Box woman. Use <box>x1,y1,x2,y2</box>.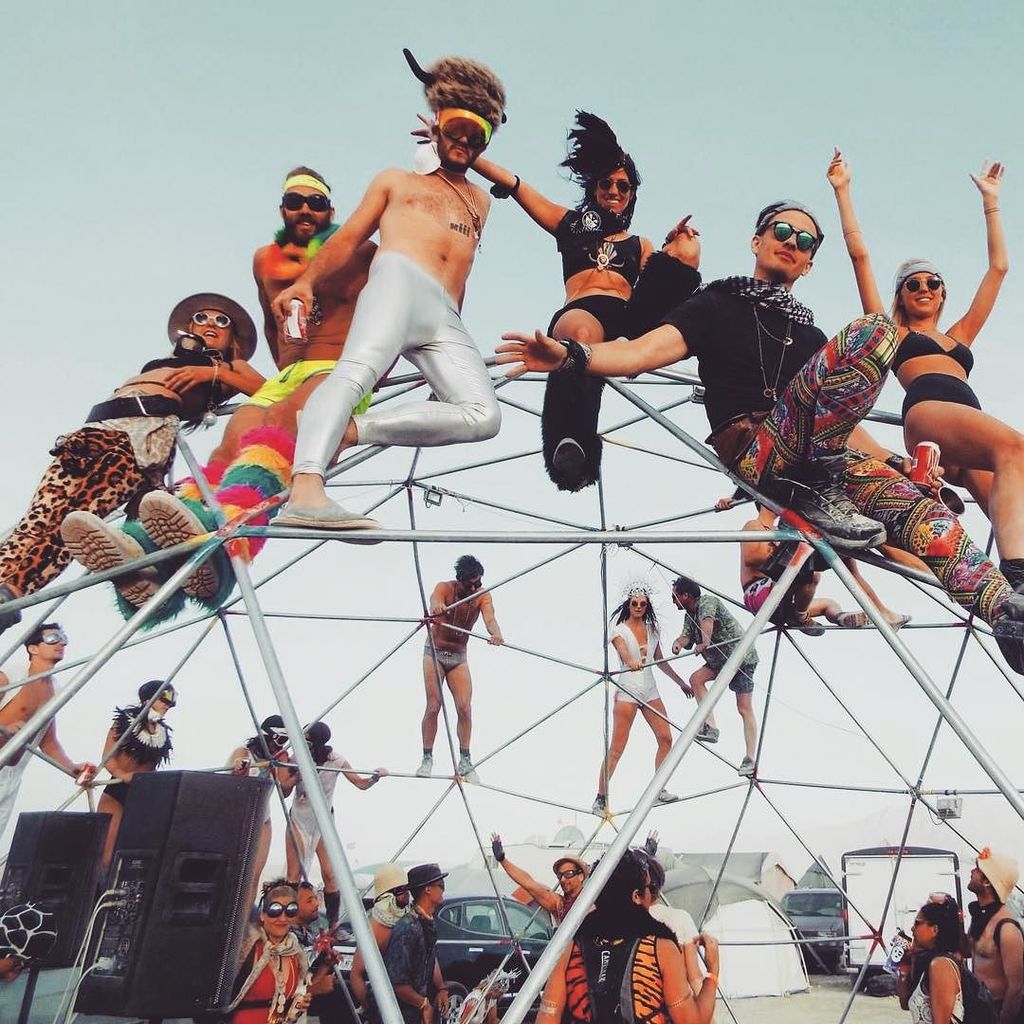
<box>230,875,314,1023</box>.
